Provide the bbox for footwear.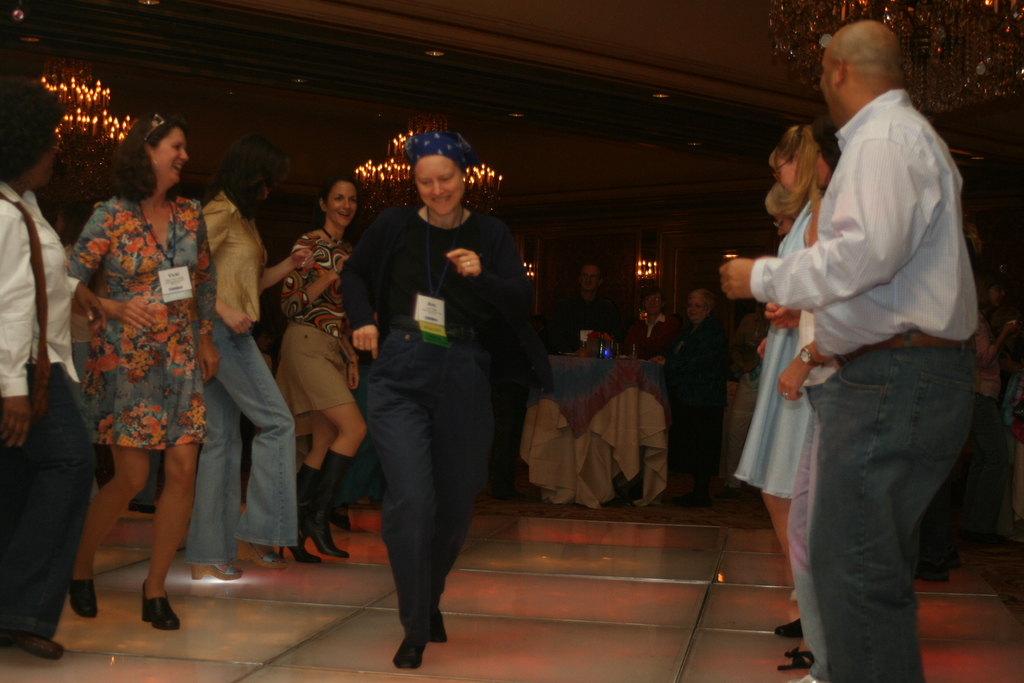
{"x1": 296, "y1": 524, "x2": 350, "y2": 555}.
